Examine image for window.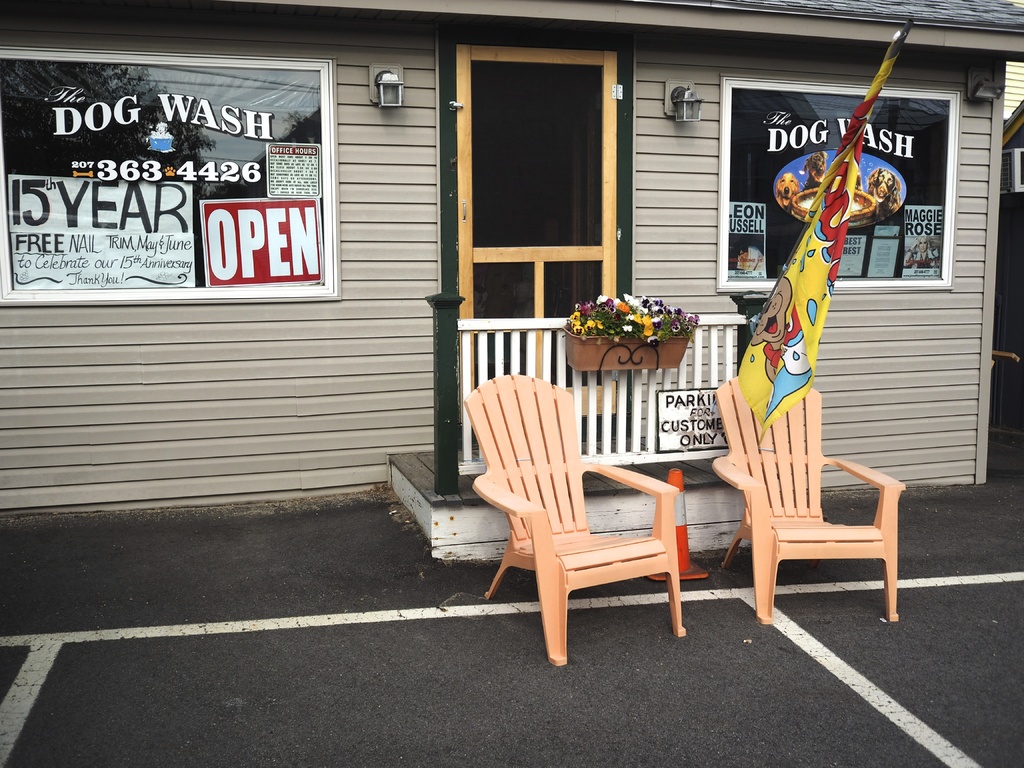
Examination result: 0, 45, 338, 305.
